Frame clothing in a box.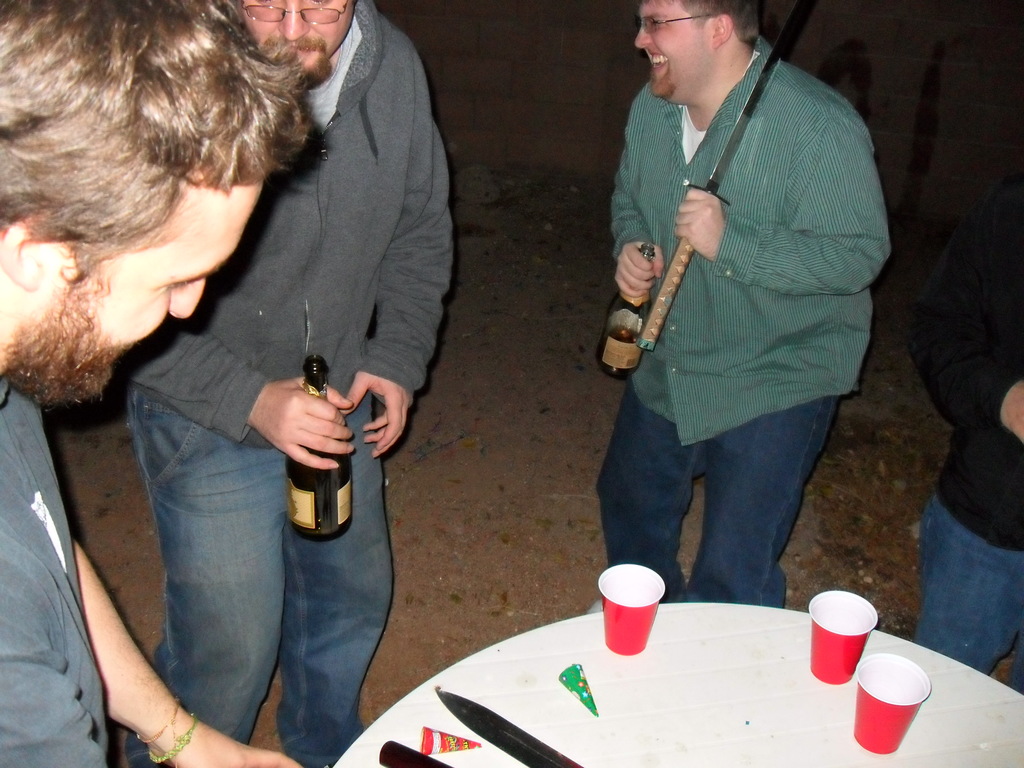
BBox(137, 384, 402, 767).
